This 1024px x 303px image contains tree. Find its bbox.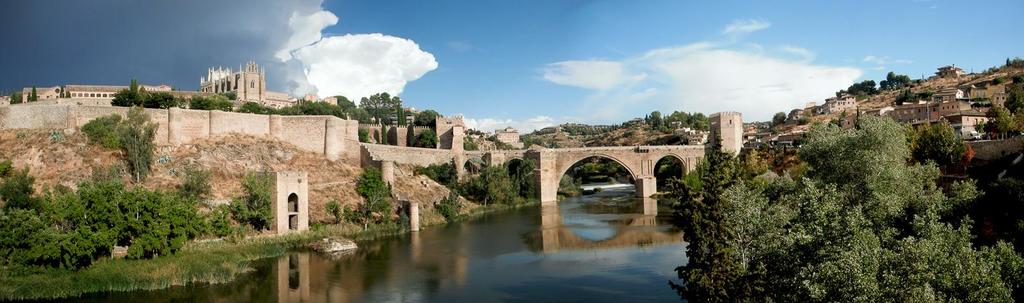
(x1=75, y1=105, x2=169, y2=187).
